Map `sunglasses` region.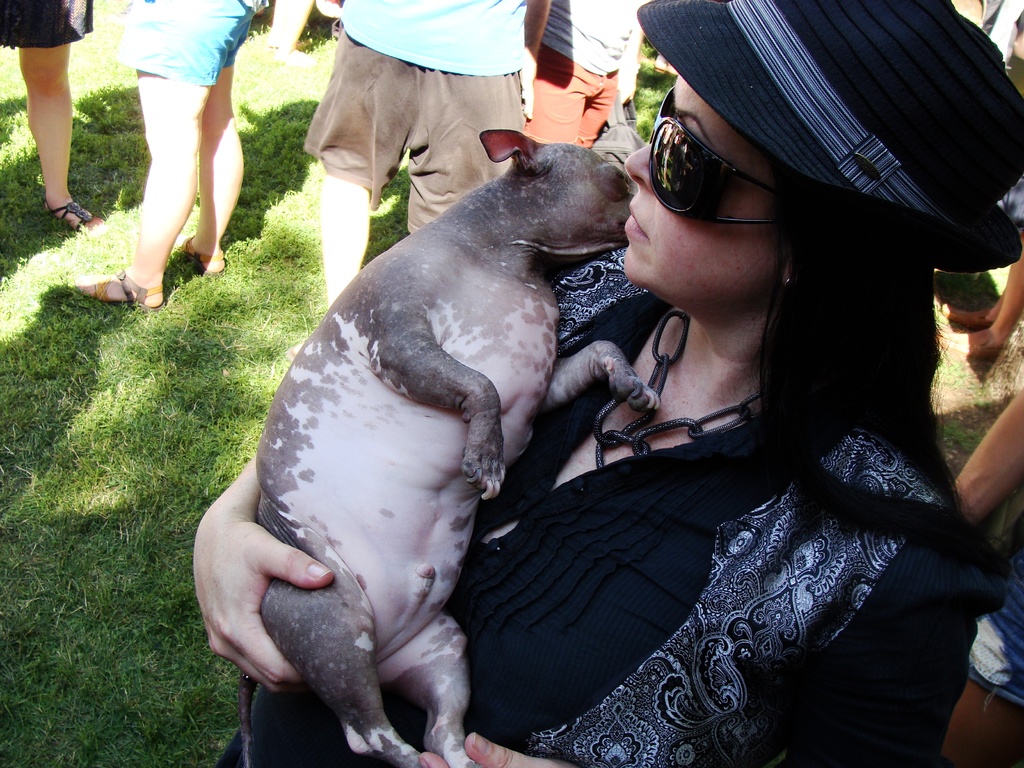
Mapped to bbox=(648, 87, 799, 223).
